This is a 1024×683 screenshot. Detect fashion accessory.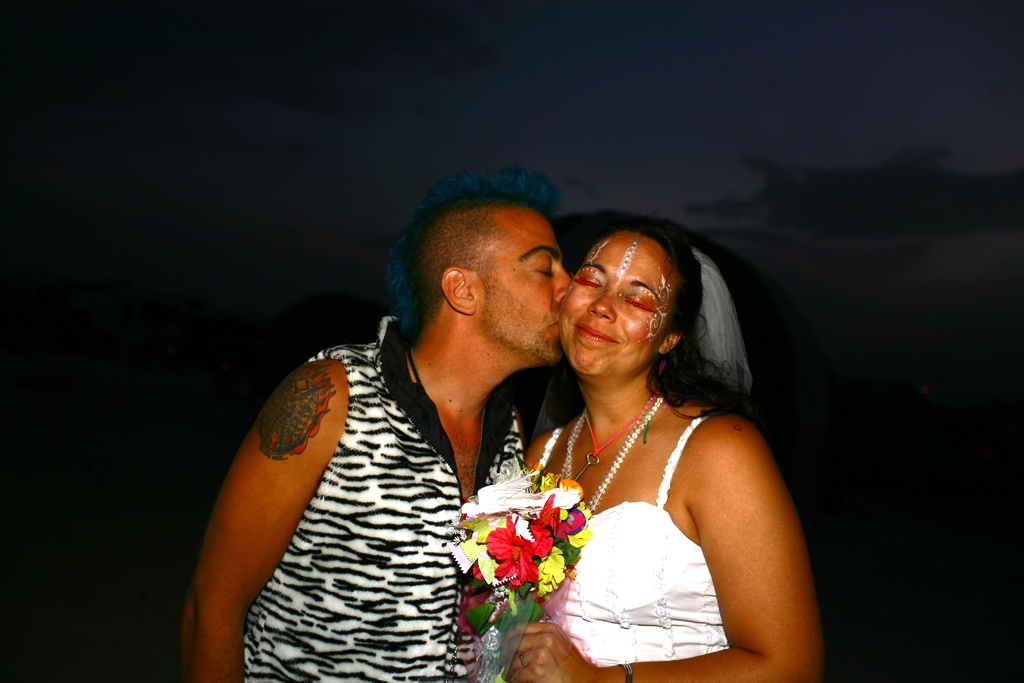
687,242,753,400.
